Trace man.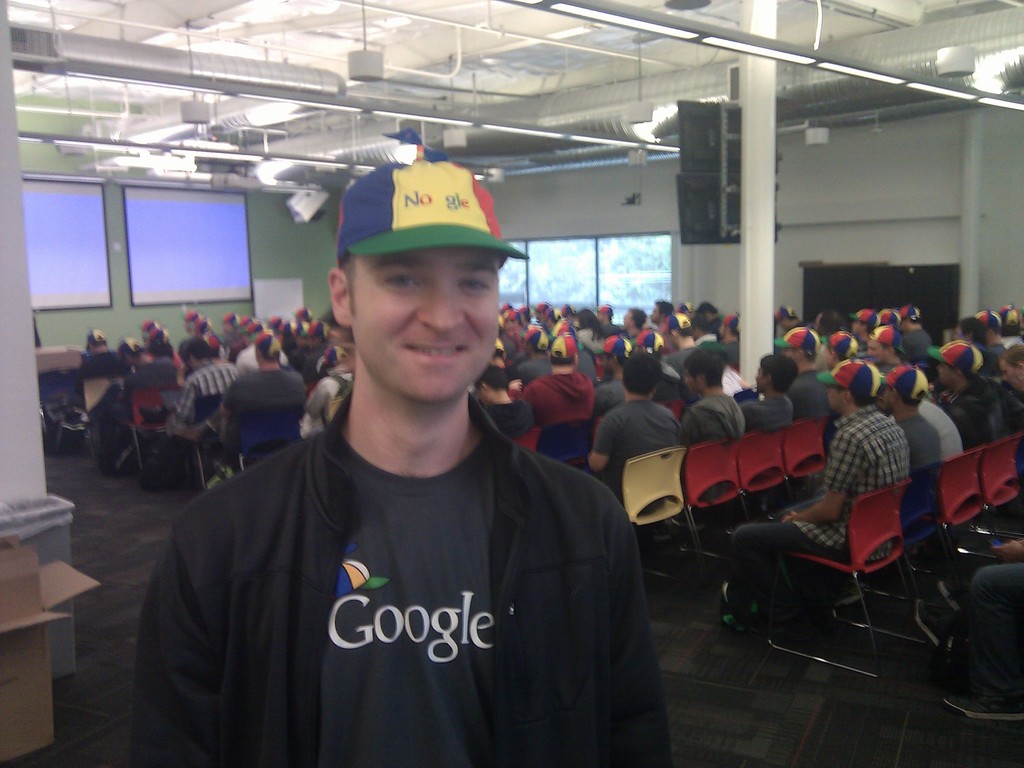
Traced to {"left": 590, "top": 335, "right": 634, "bottom": 410}.
